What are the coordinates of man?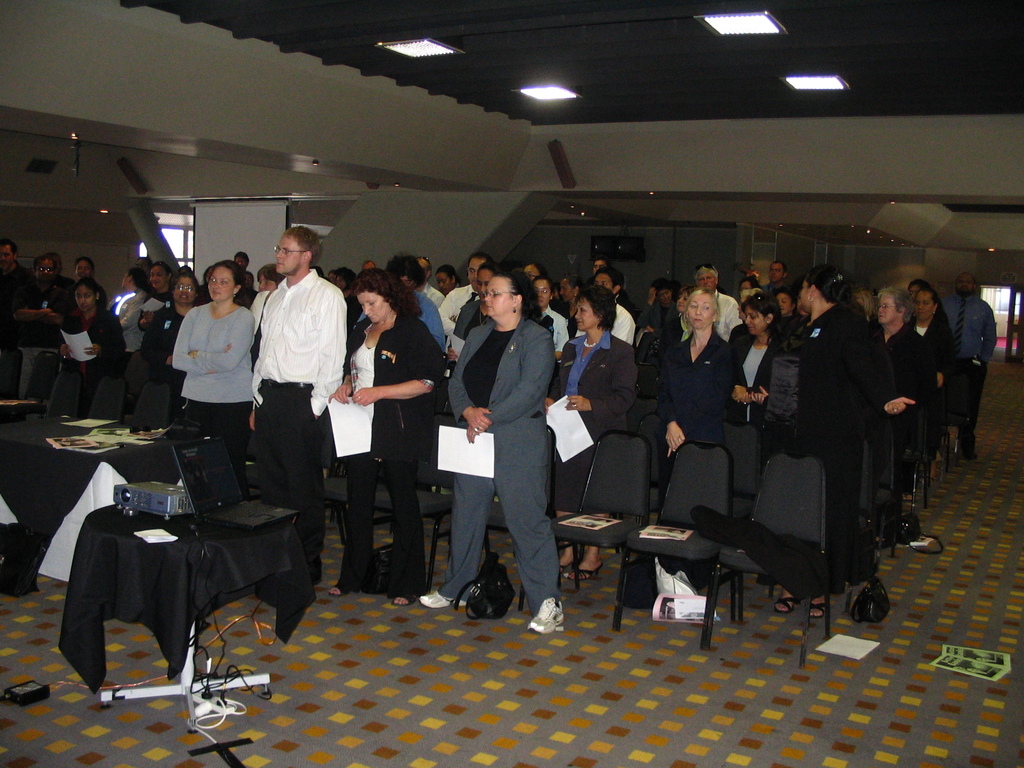
[x1=14, y1=255, x2=72, y2=396].
